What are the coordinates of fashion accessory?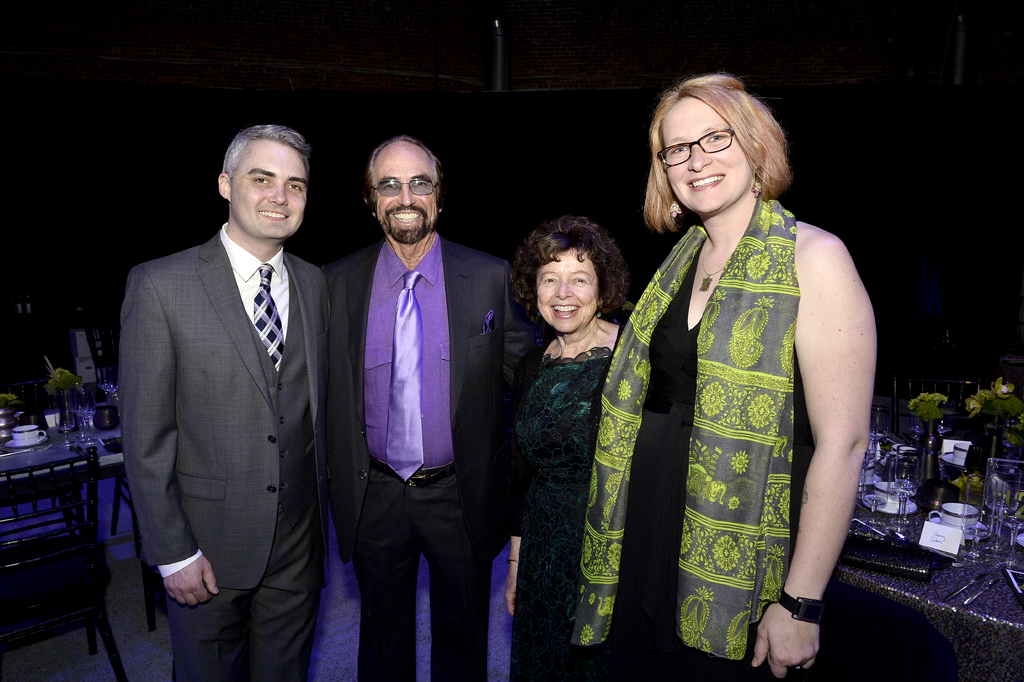
123/238/328/681.
